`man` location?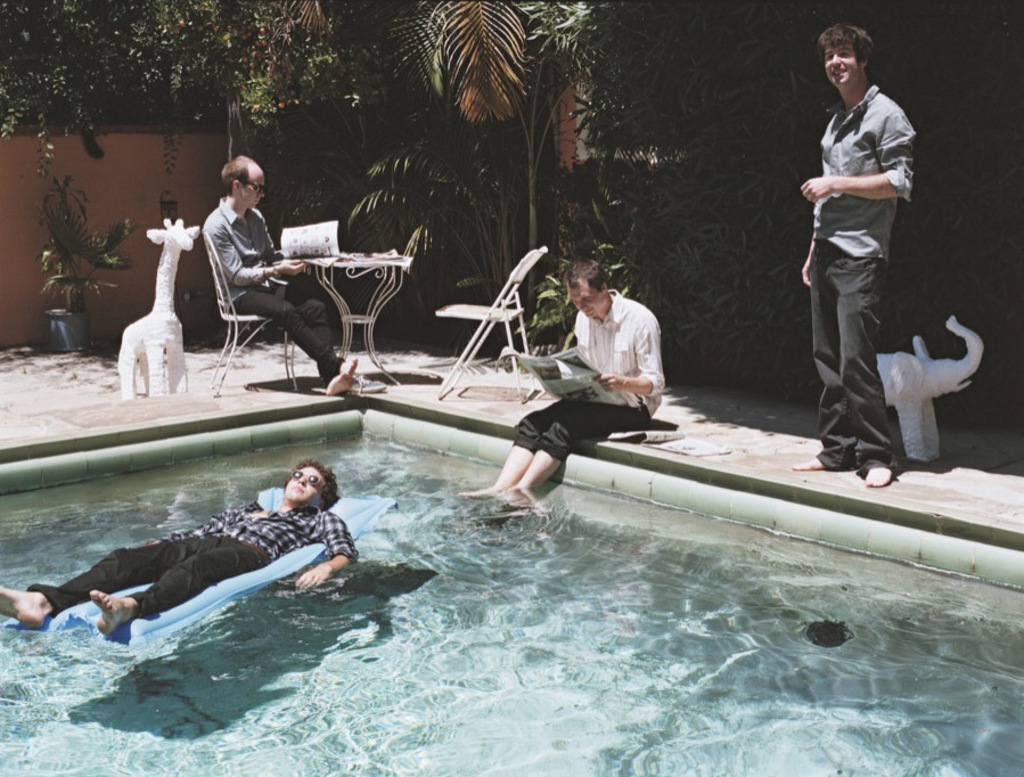
bbox=[793, 24, 920, 506]
